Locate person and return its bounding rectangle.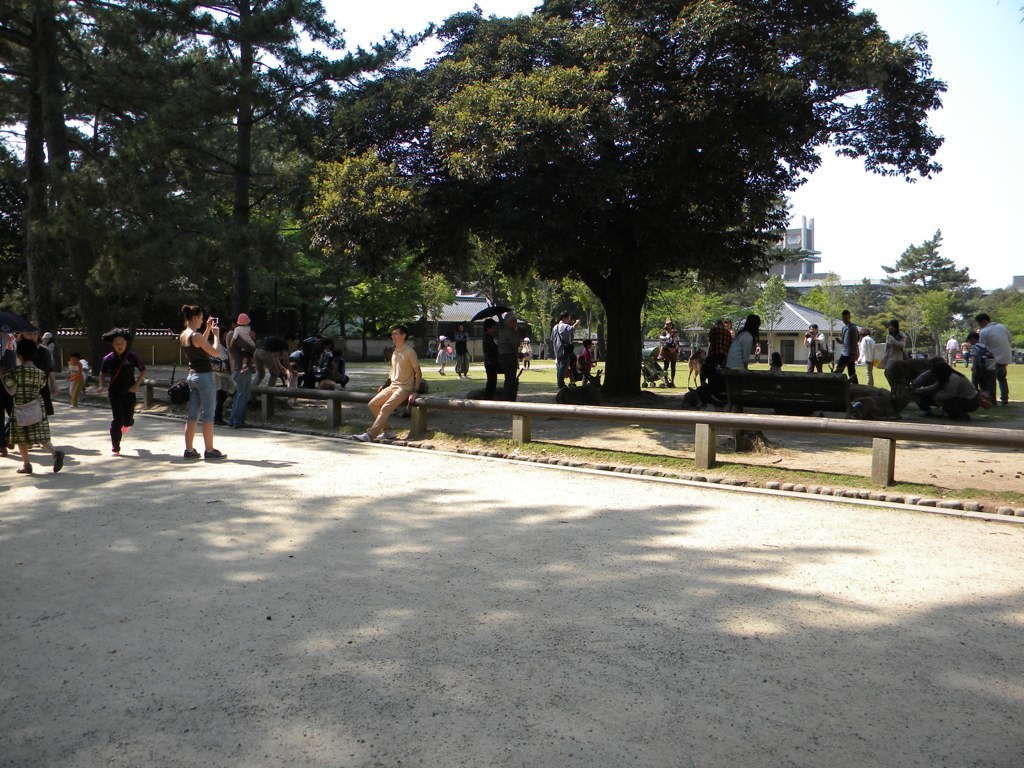
352 323 422 442.
